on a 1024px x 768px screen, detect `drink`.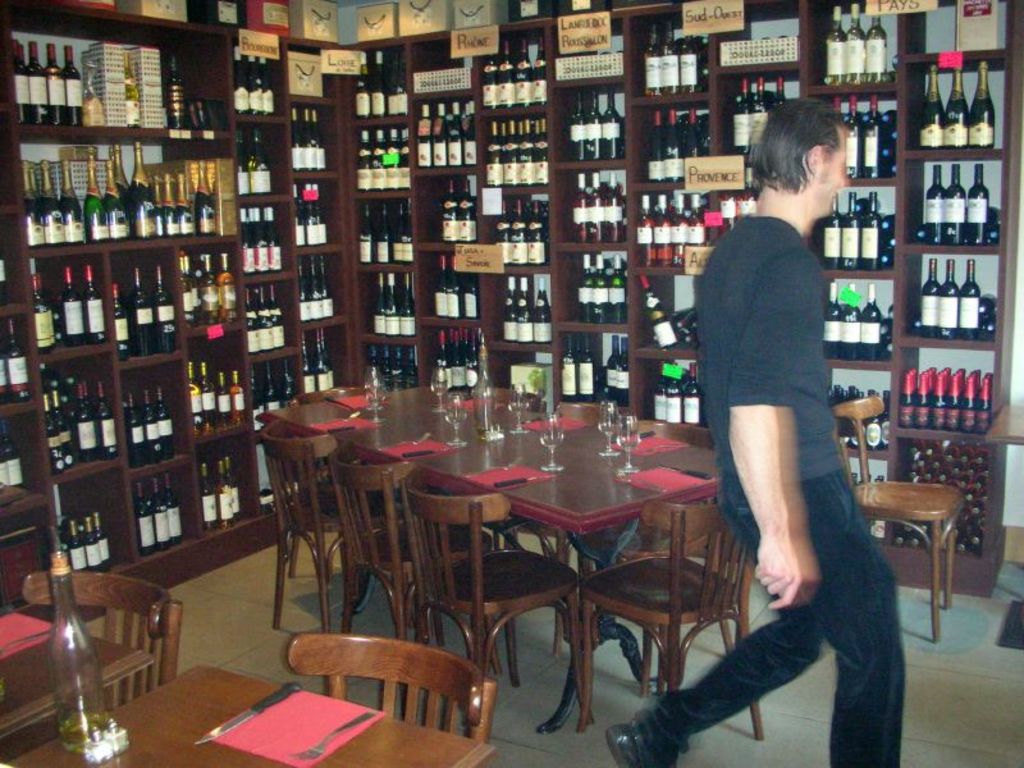
<bbox>317, 329, 339, 393</bbox>.
